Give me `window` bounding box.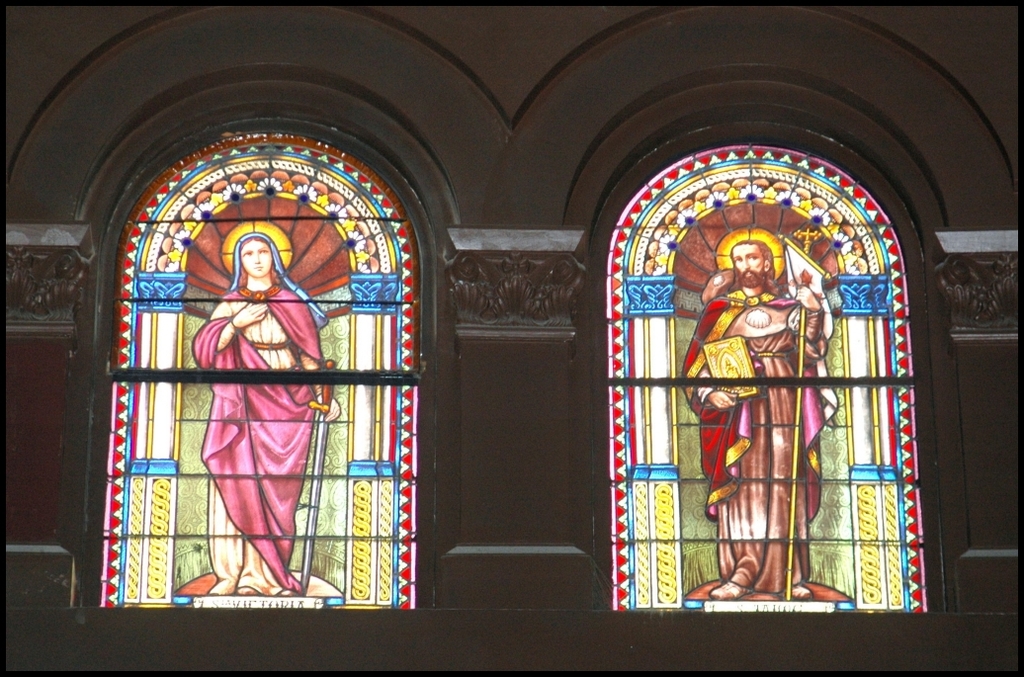
[609,141,933,609].
